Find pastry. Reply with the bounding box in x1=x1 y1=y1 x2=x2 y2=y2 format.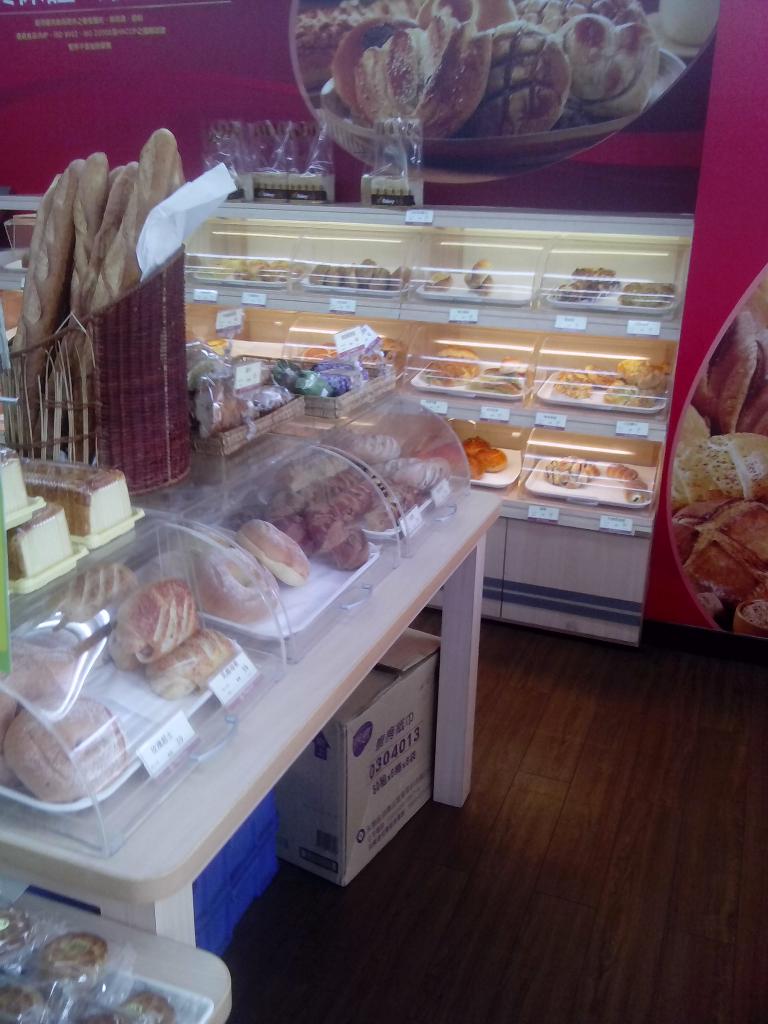
x1=548 y1=368 x2=599 y2=403.
